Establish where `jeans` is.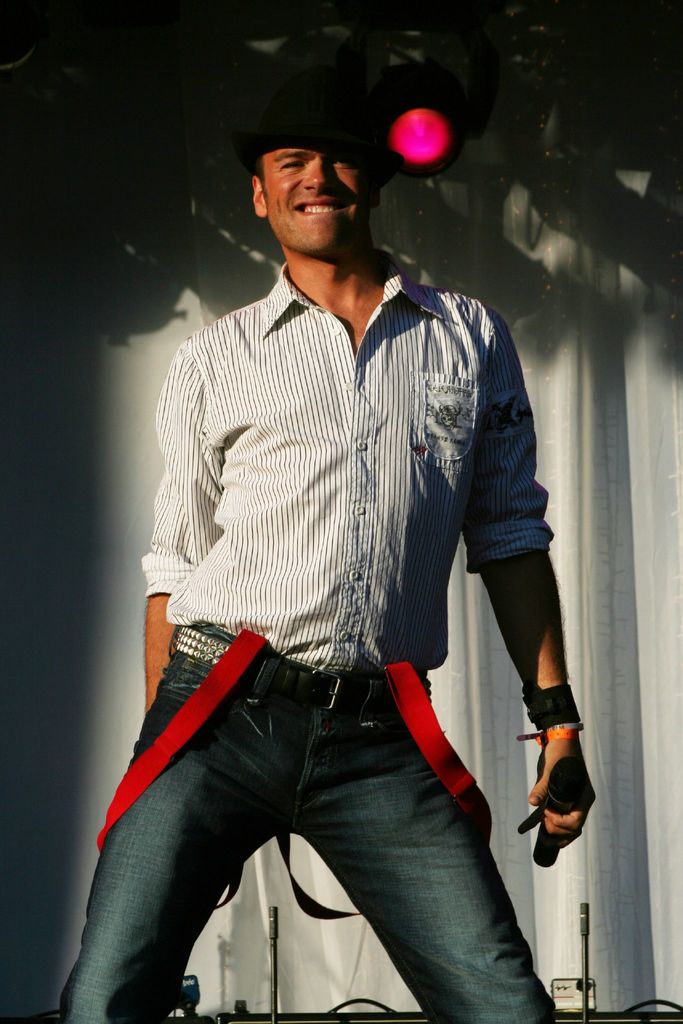
Established at (left=62, top=619, right=562, bottom=1023).
